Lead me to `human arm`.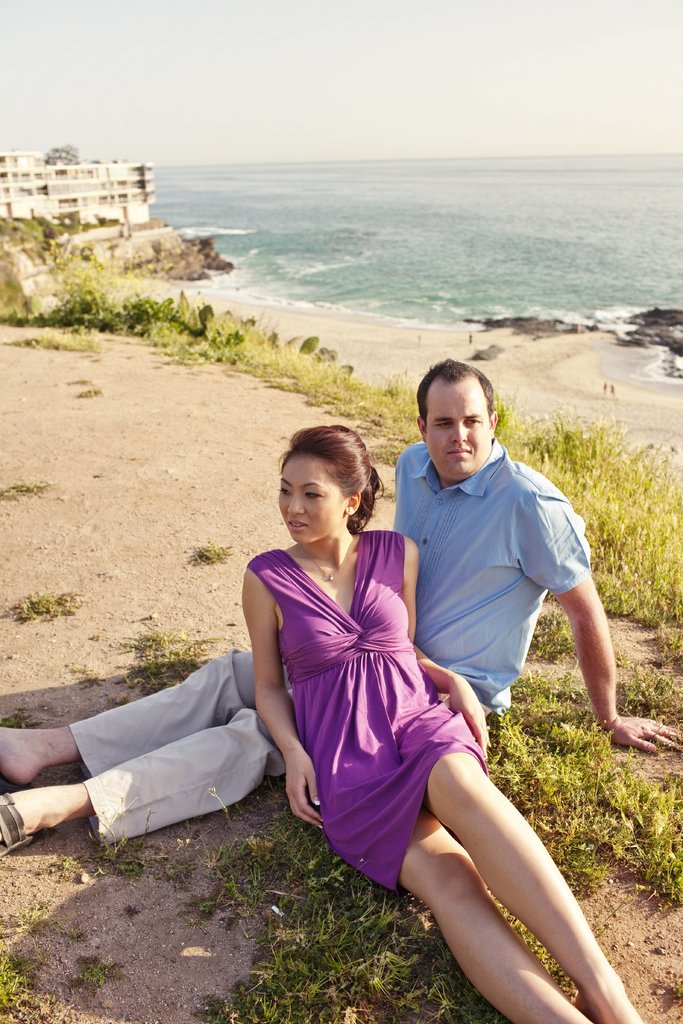
Lead to [511,483,682,762].
